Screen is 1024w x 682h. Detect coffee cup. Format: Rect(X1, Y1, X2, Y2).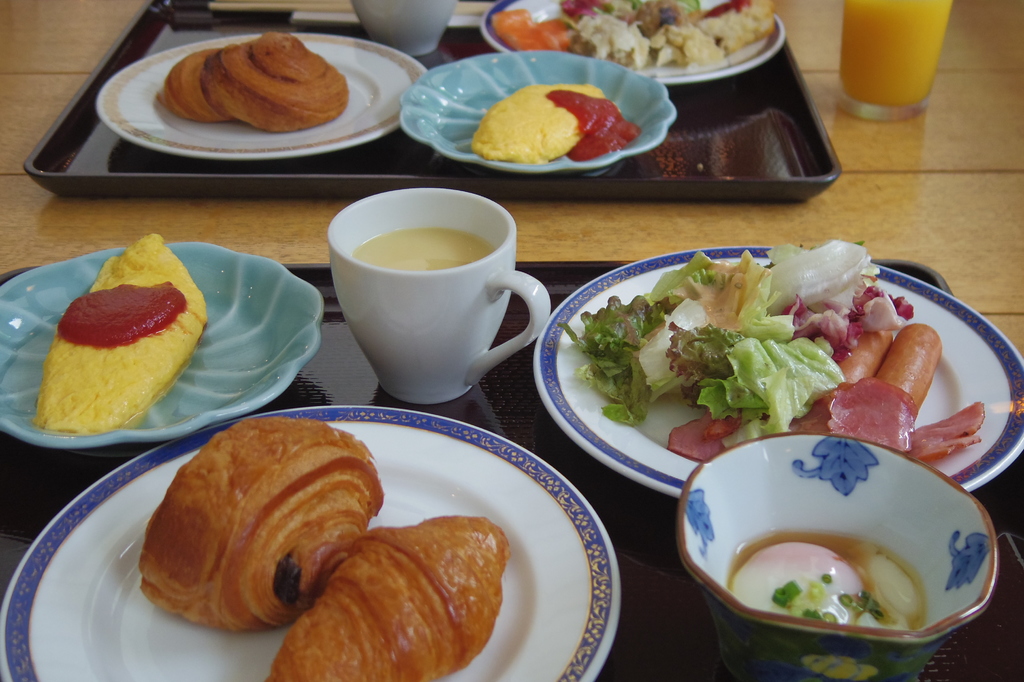
Rect(323, 183, 550, 409).
